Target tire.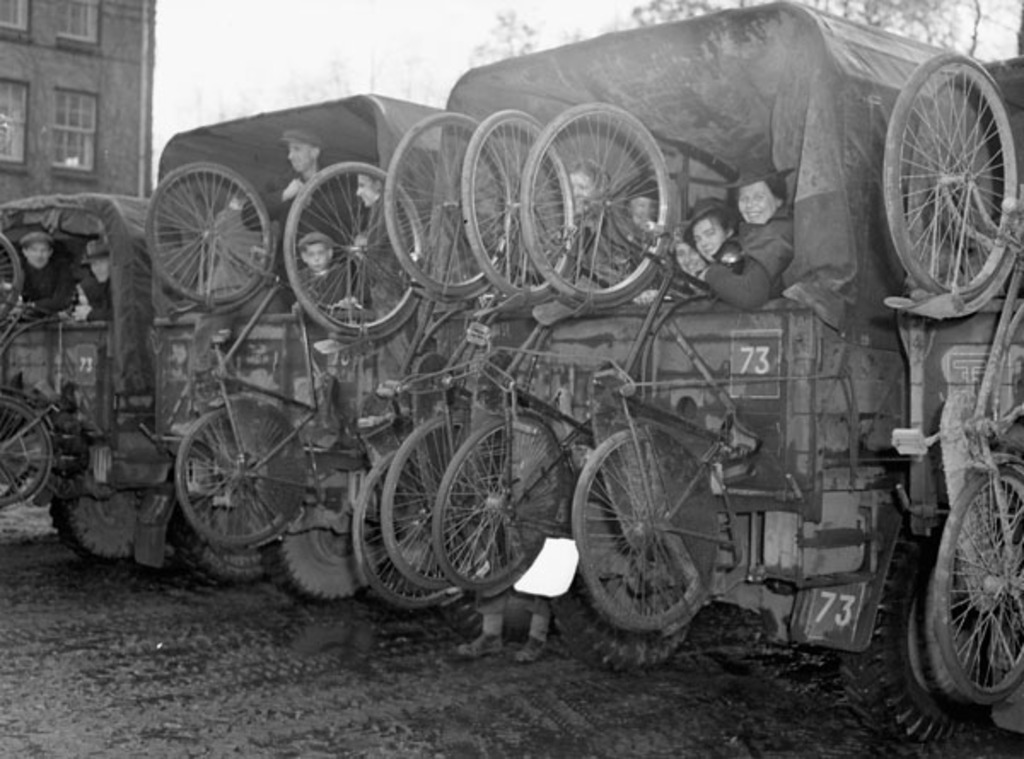
Target region: rect(884, 51, 1017, 298).
